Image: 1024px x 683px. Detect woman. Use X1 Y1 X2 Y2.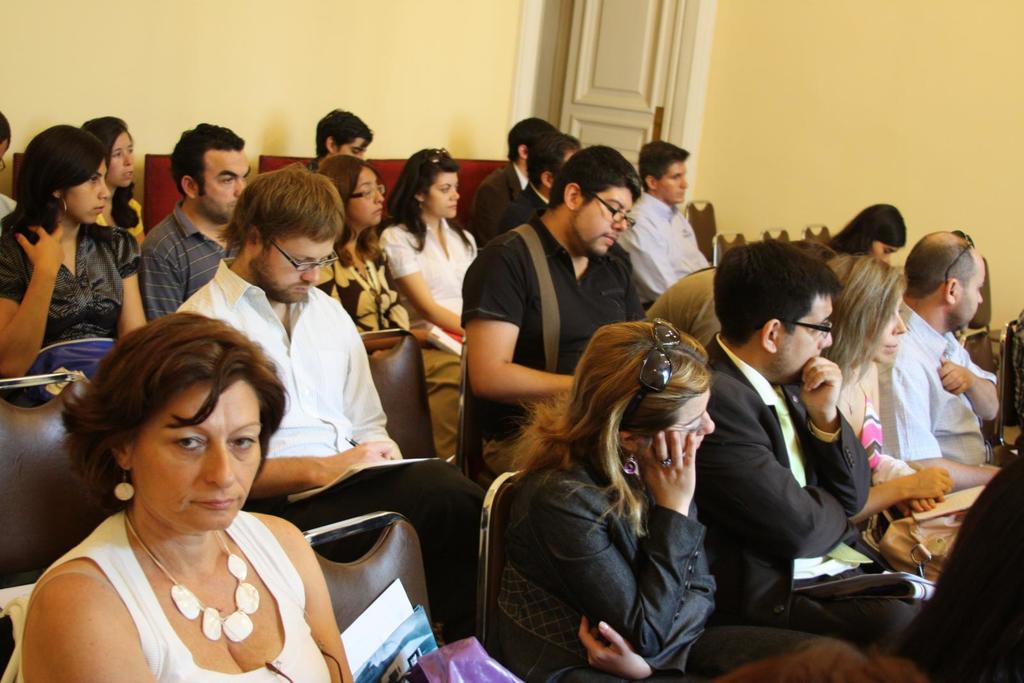
378 148 477 340.
